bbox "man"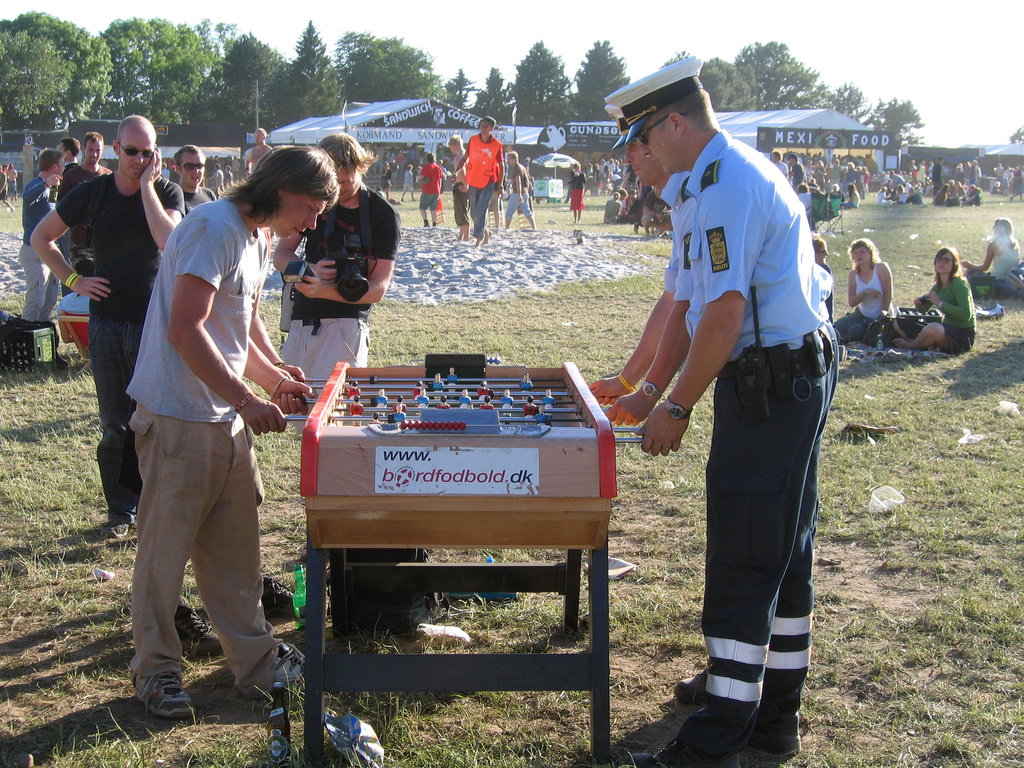
bbox=[169, 141, 224, 209]
